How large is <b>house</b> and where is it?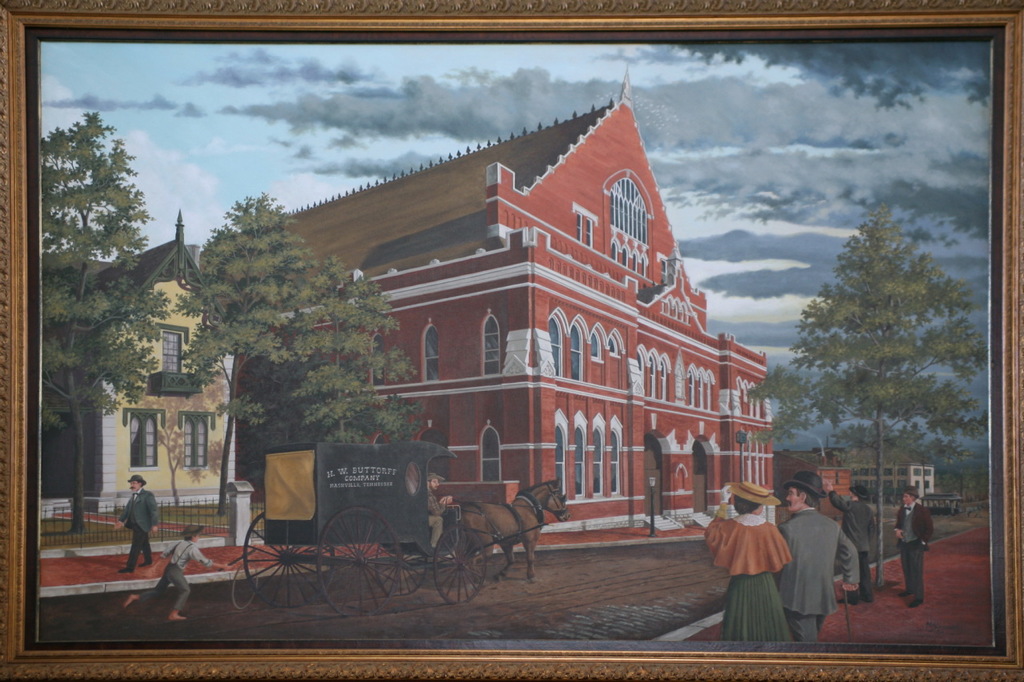
Bounding box: box=[255, 78, 764, 540].
